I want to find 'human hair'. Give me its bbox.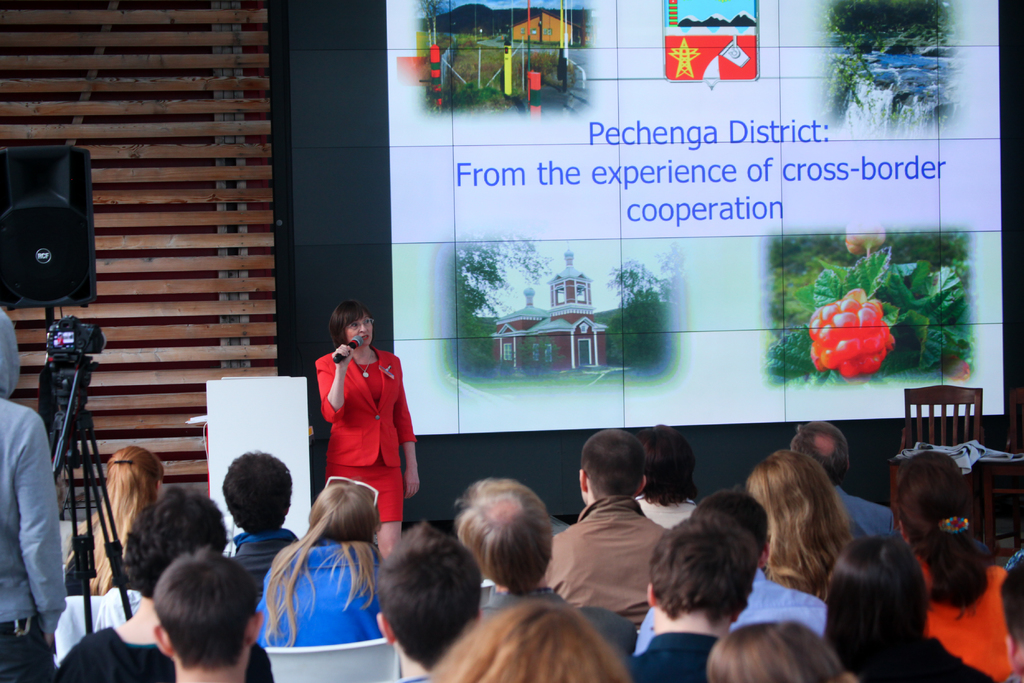
<bbox>370, 516, 481, 668</bbox>.
